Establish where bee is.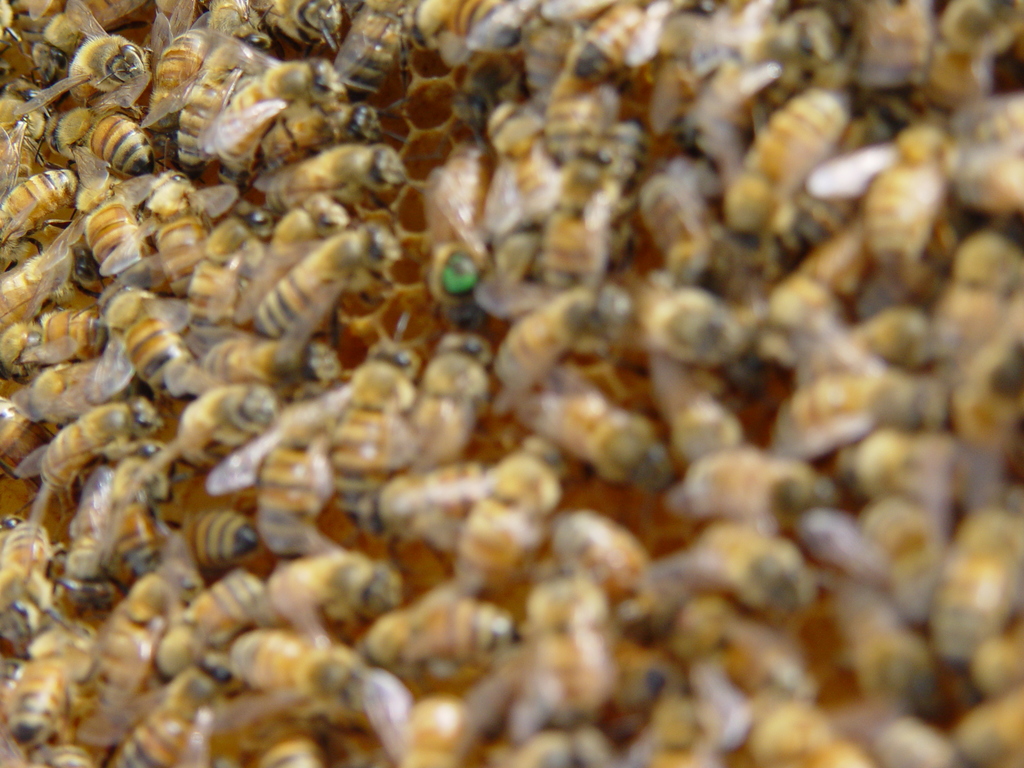
Established at (250,95,389,179).
